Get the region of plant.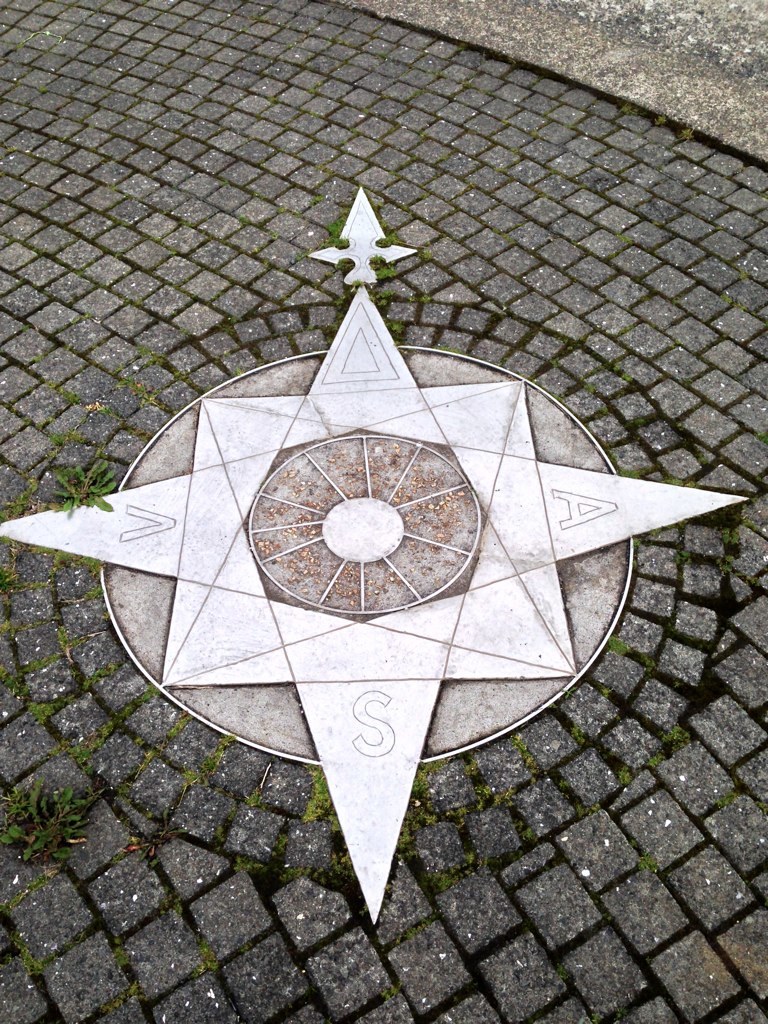
l=195, t=730, r=234, b=787.
